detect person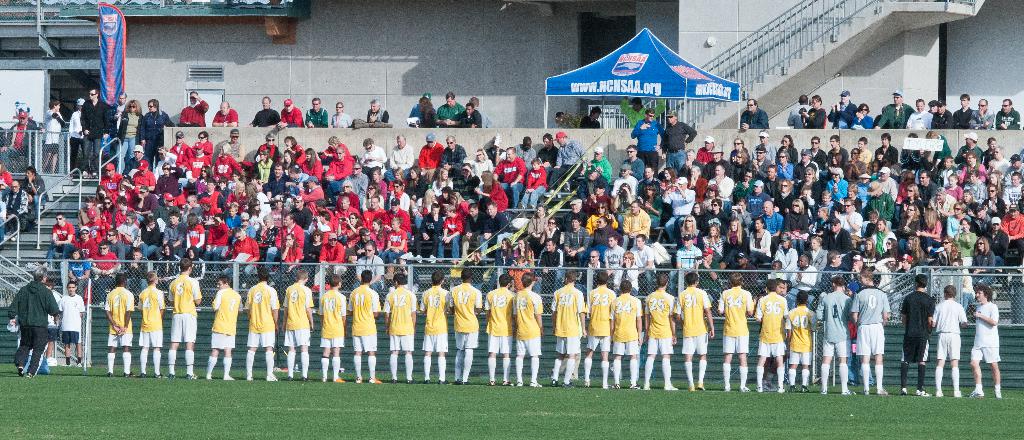
left=433, top=93, right=462, bottom=127
